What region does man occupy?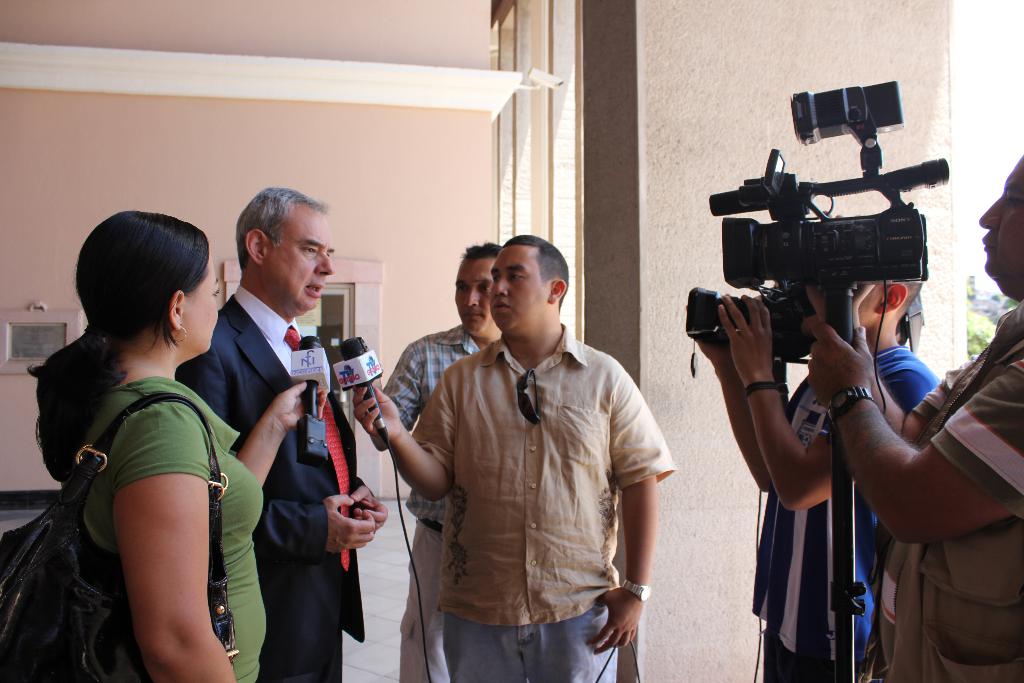
bbox=(691, 277, 944, 682).
